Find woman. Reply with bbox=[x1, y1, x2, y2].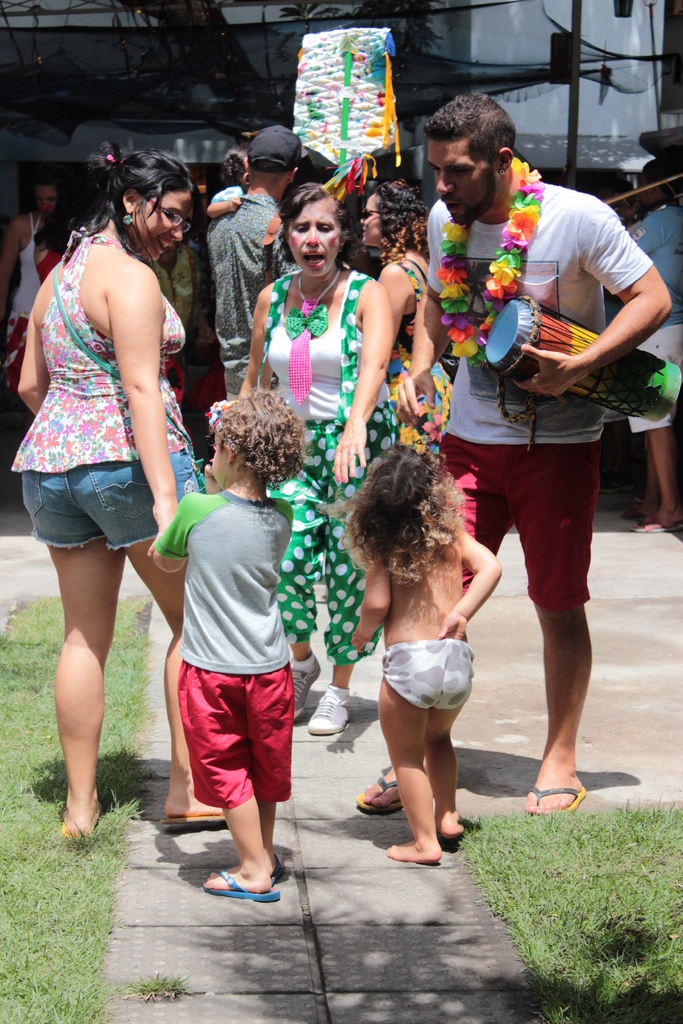
bbox=[227, 178, 388, 732].
